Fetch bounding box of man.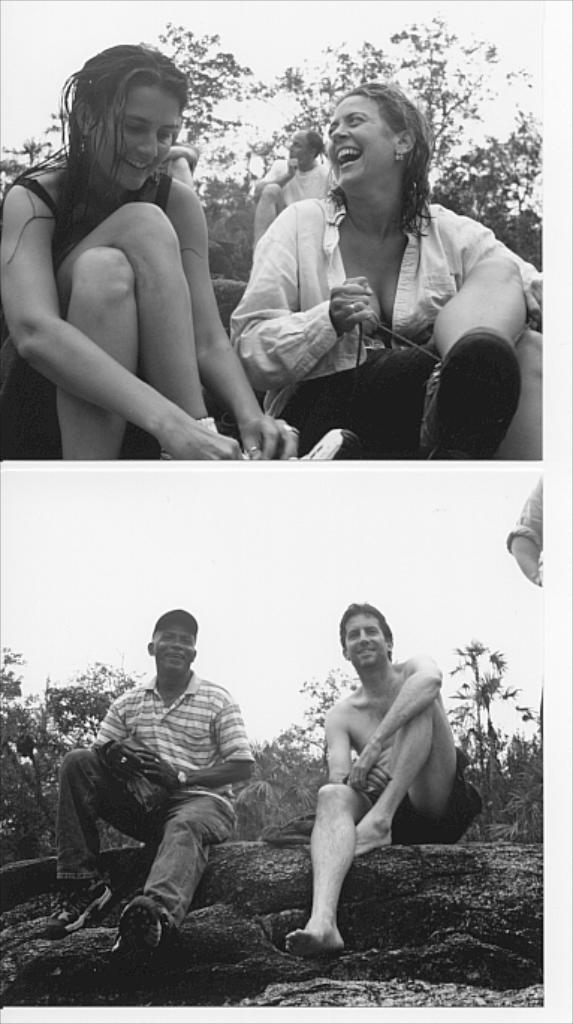
Bbox: {"left": 54, "top": 601, "right": 259, "bottom": 973}.
